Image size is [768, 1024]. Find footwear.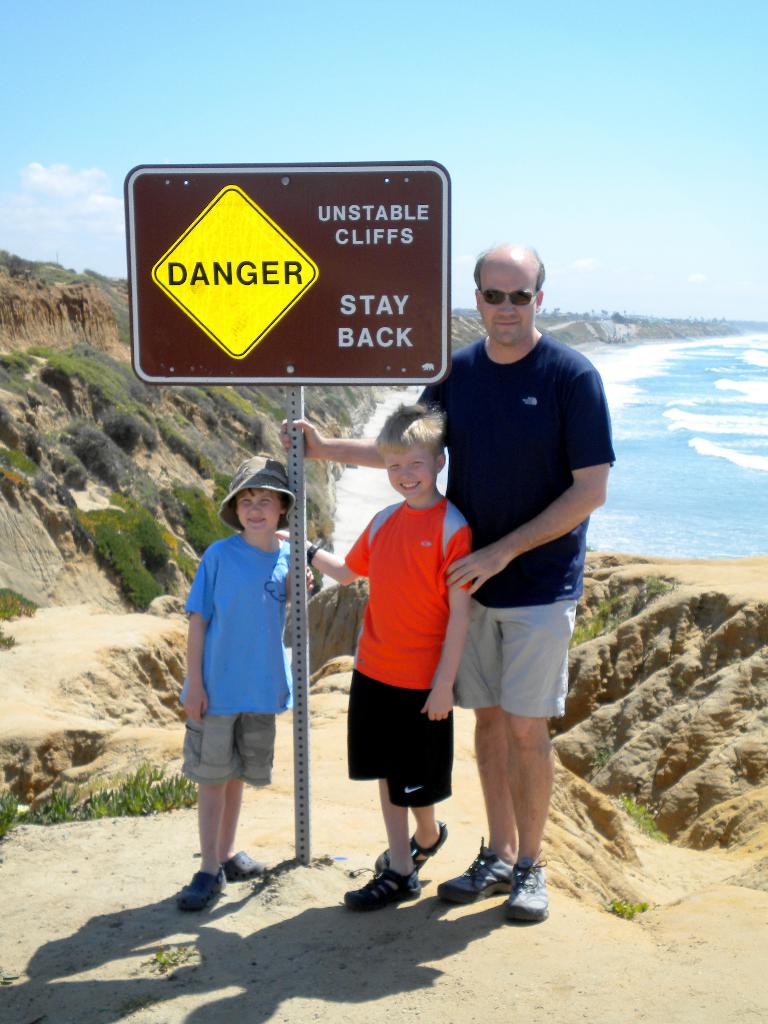
<bbox>343, 860, 420, 902</bbox>.
